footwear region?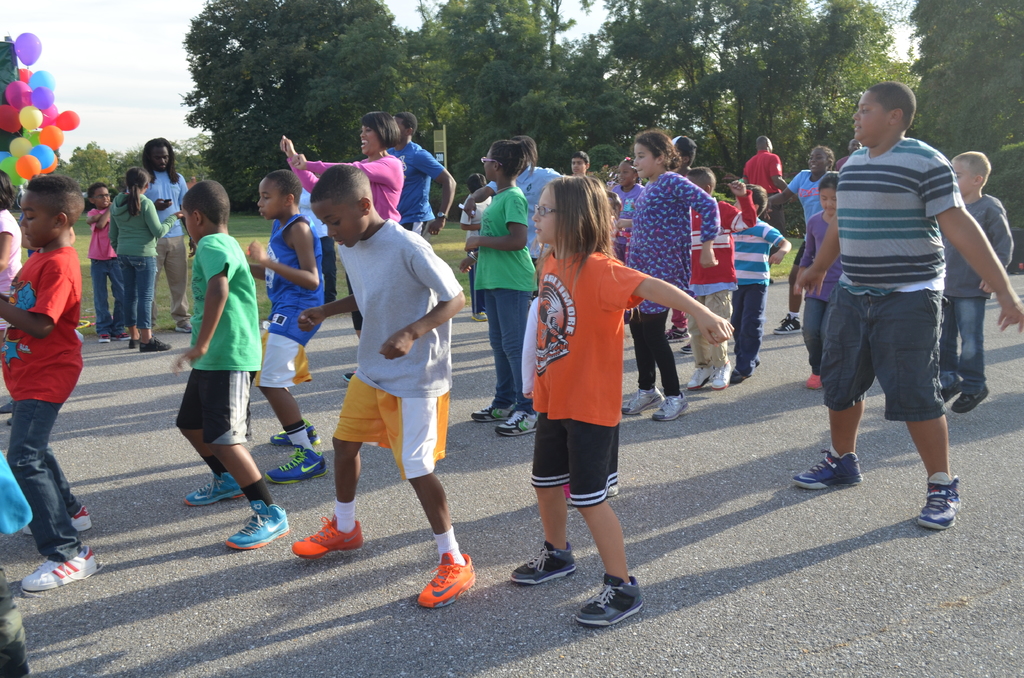
<box>684,362,717,391</box>
